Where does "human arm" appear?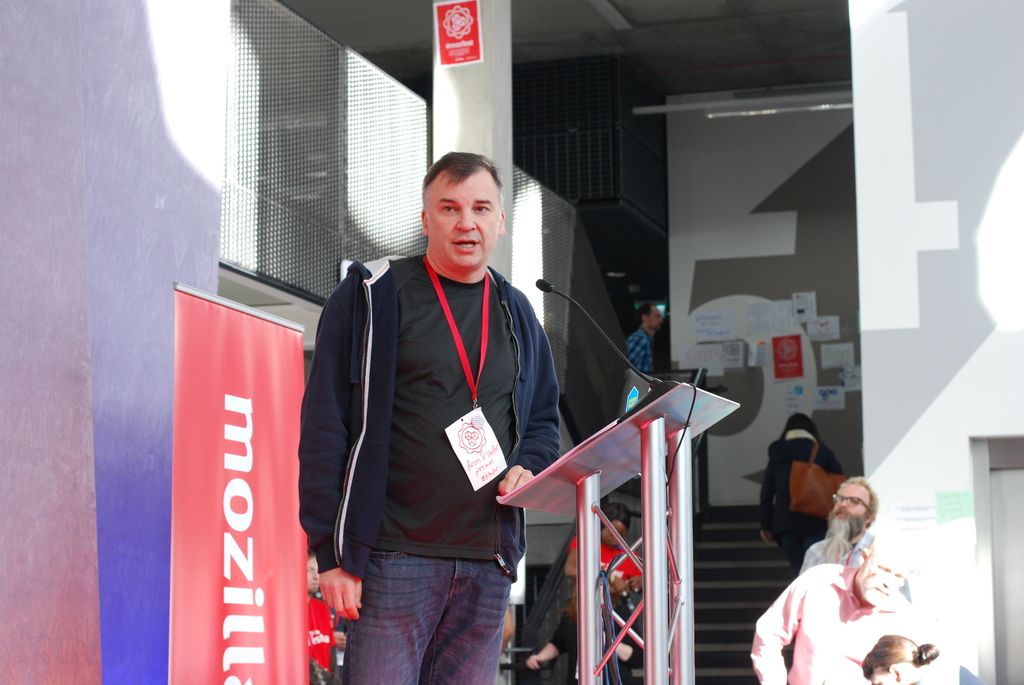
Appears at region(611, 558, 653, 598).
